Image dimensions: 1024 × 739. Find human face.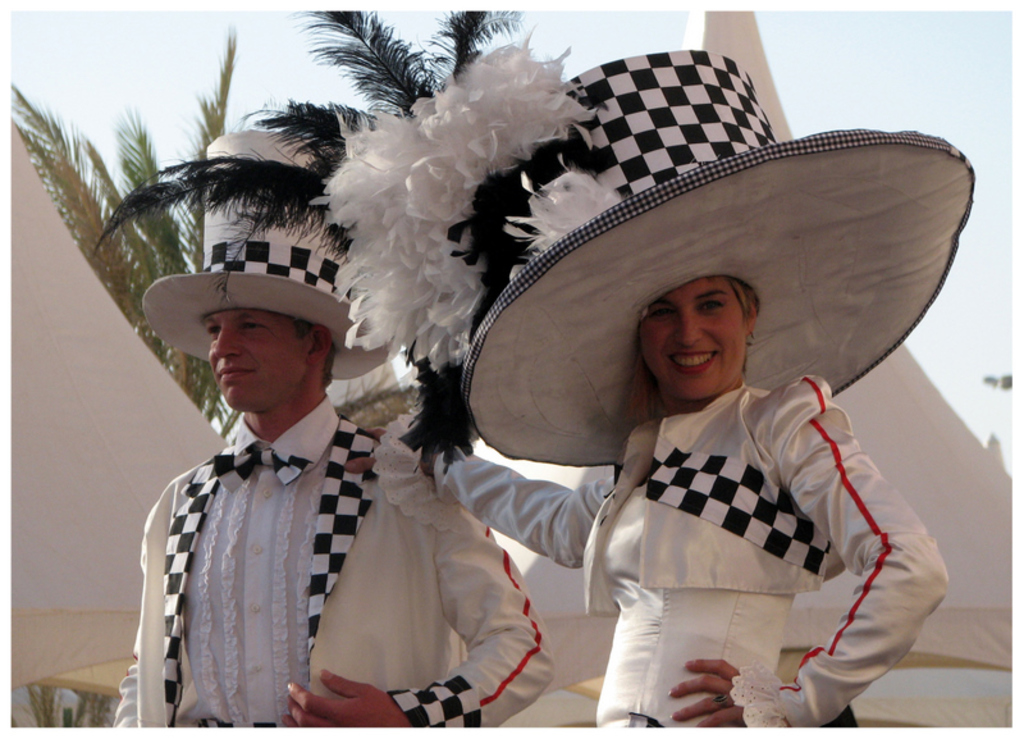
(x1=196, y1=306, x2=314, y2=402).
